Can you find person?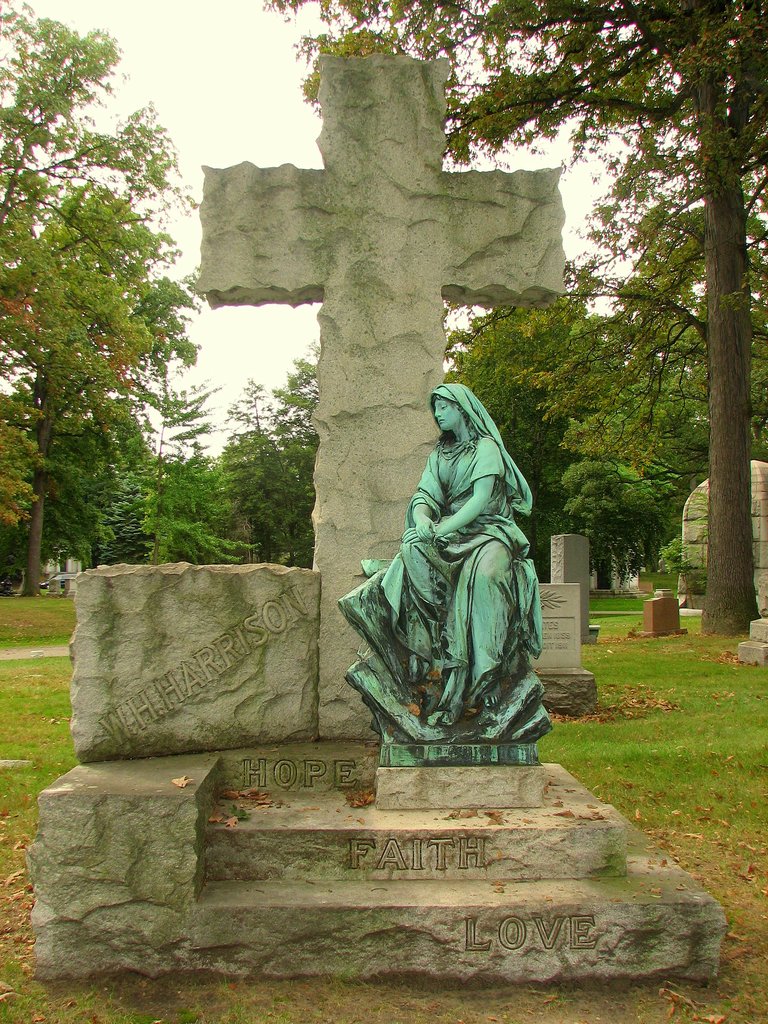
Yes, bounding box: {"x1": 377, "y1": 386, "x2": 541, "y2": 731}.
